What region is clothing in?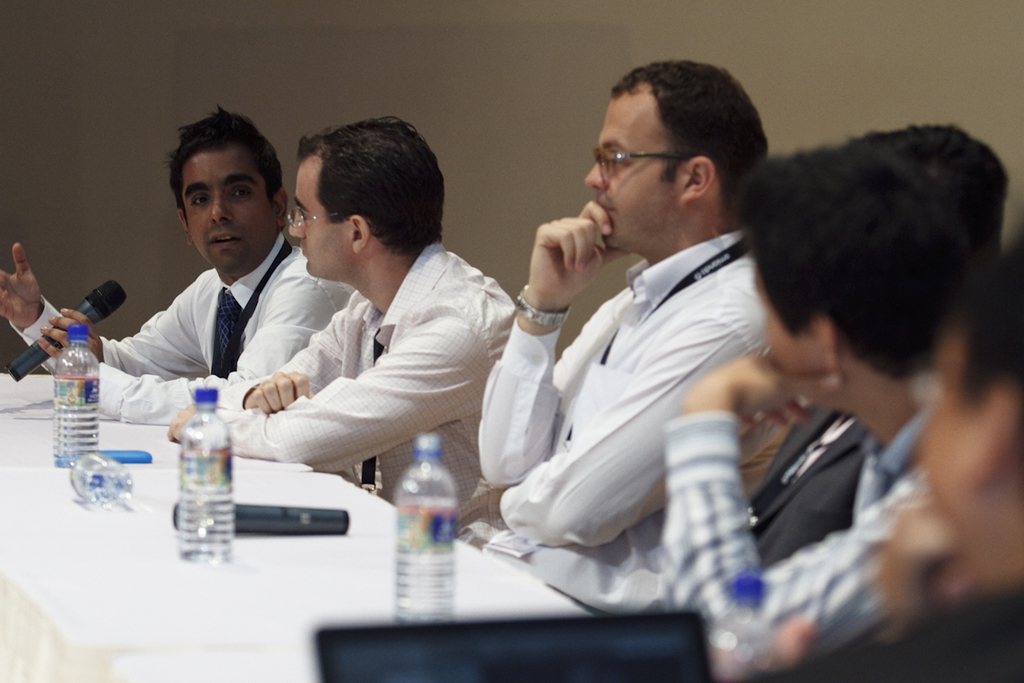
(182, 149, 268, 267).
